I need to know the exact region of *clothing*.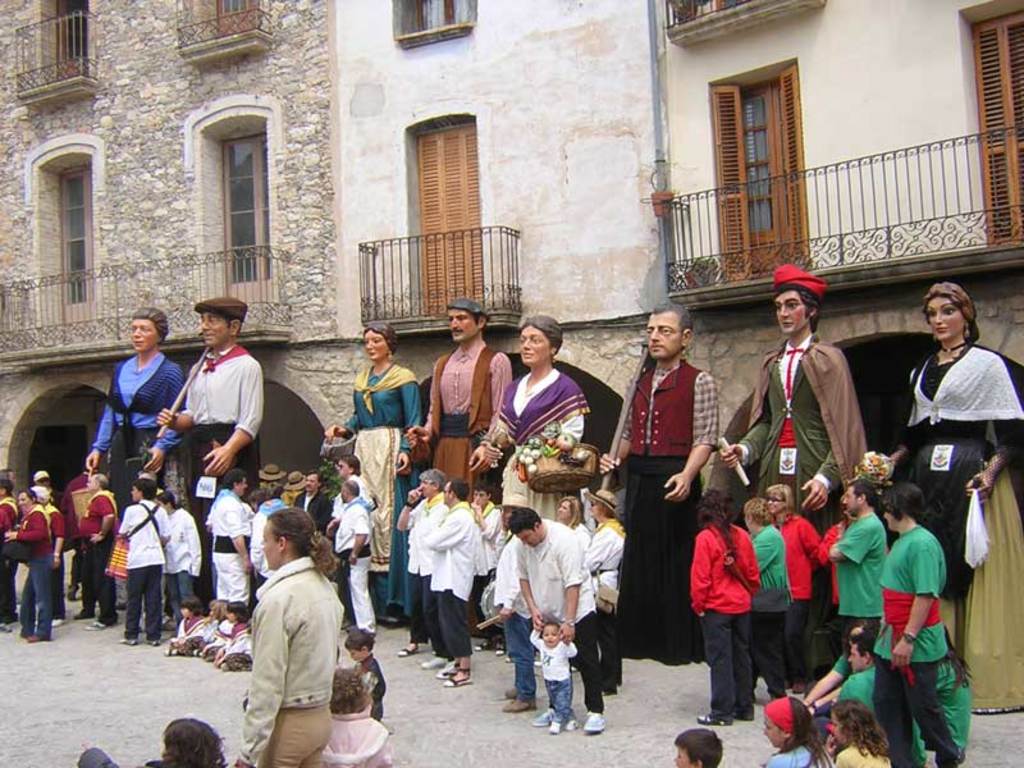
Region: box(106, 425, 168, 517).
